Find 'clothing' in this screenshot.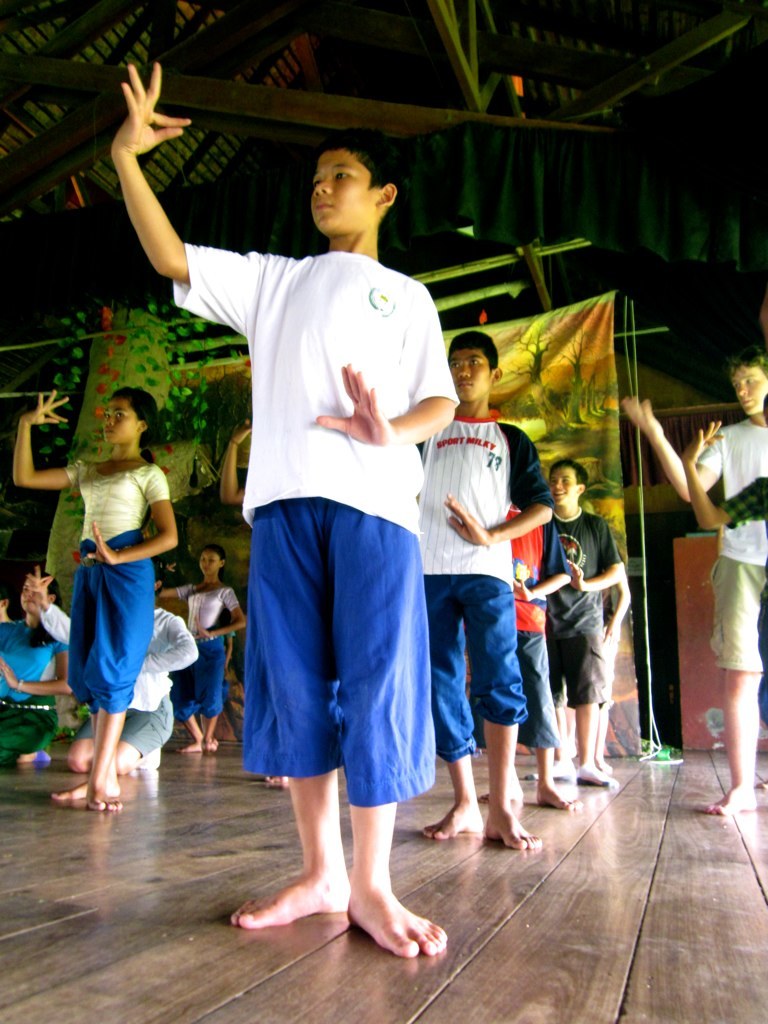
The bounding box for 'clothing' is BBox(37, 602, 198, 764).
